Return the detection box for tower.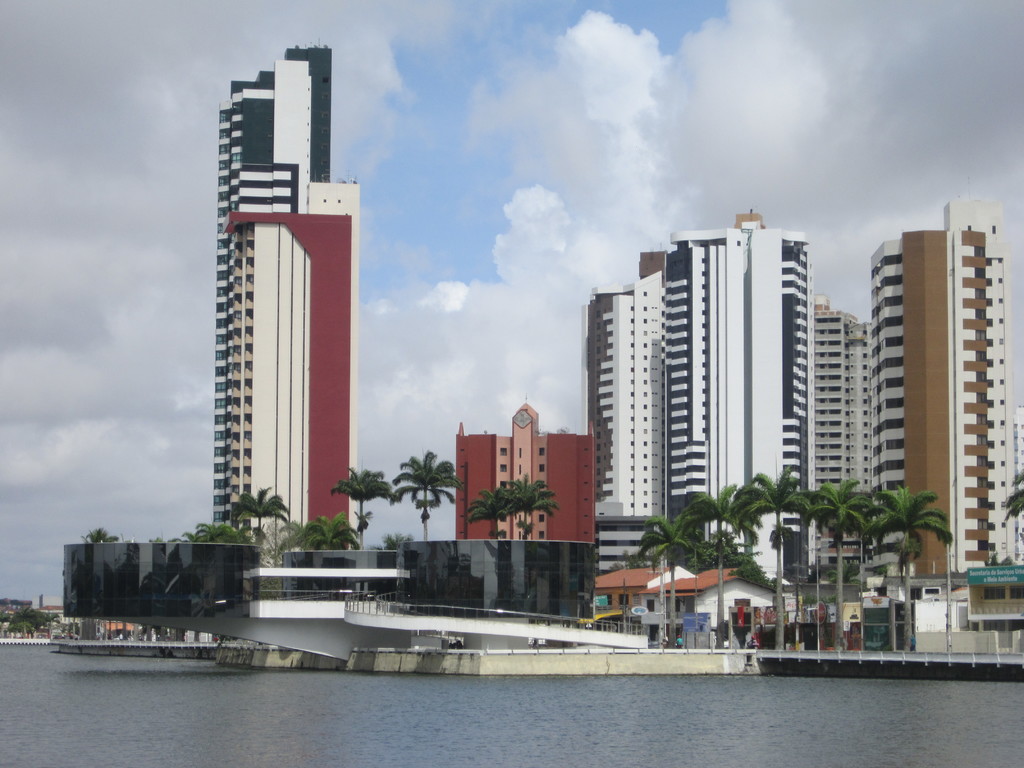
Rect(812, 306, 869, 577).
